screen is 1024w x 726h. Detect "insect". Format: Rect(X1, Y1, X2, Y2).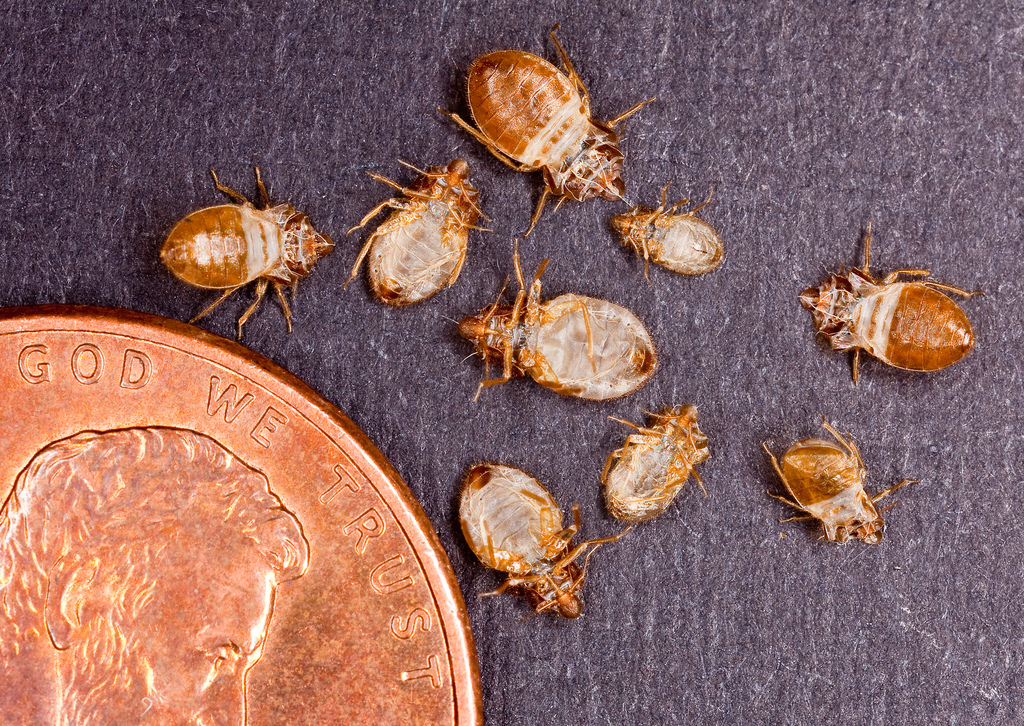
Rect(798, 223, 977, 384).
